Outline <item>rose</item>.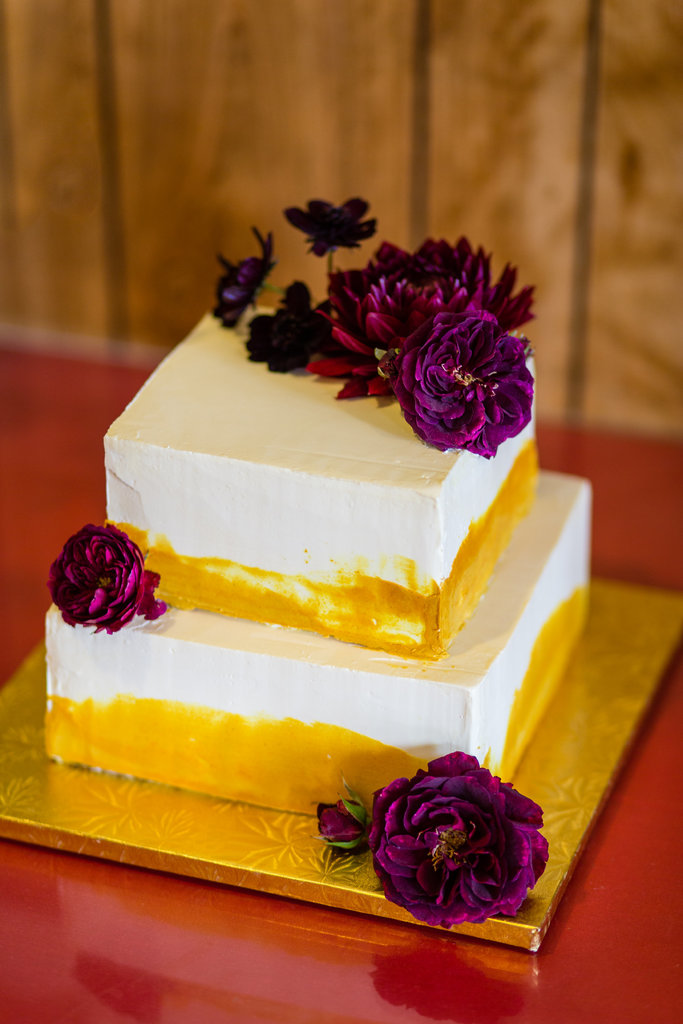
Outline: BBox(315, 237, 537, 353).
